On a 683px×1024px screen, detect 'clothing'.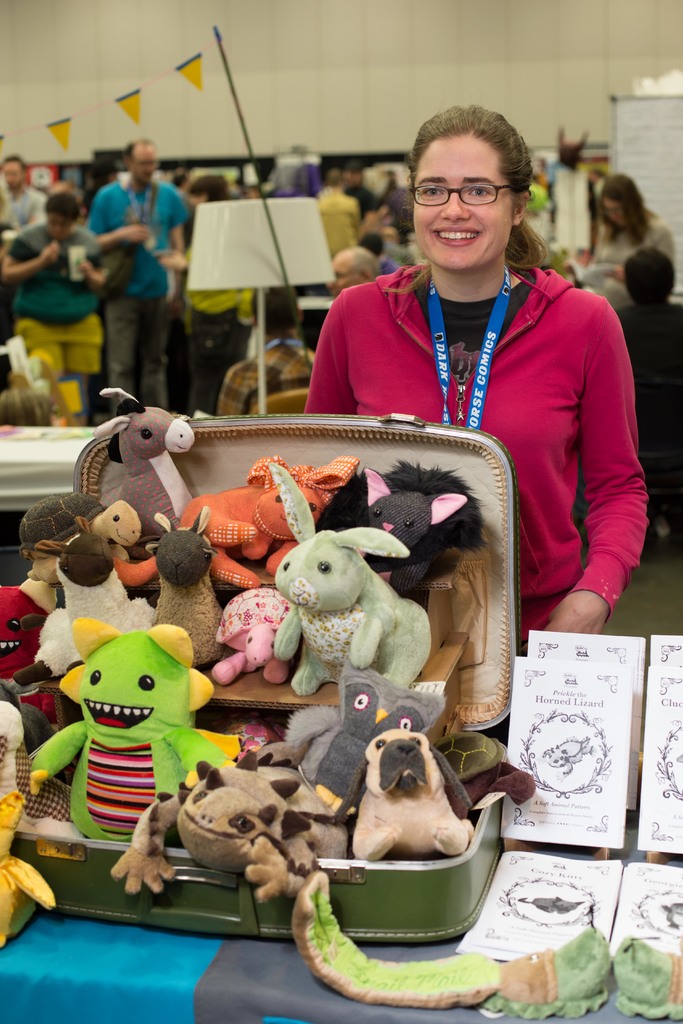
{"left": 1, "top": 218, "right": 106, "bottom": 407}.
